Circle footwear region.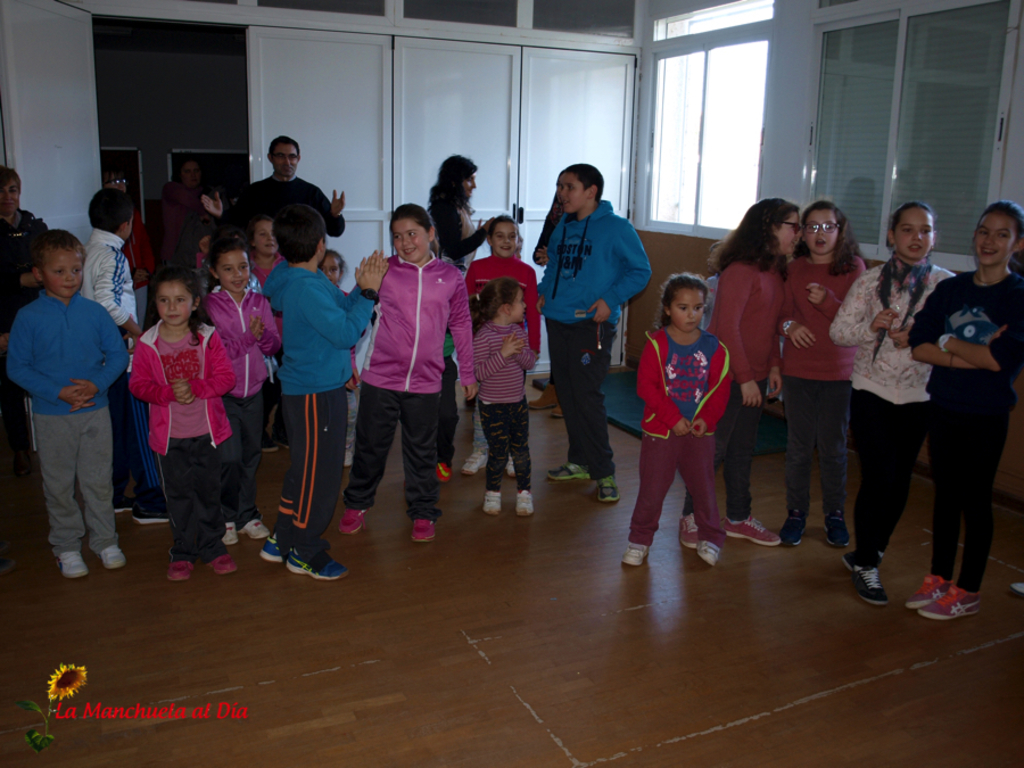
Region: [x1=101, y1=544, x2=124, y2=571].
